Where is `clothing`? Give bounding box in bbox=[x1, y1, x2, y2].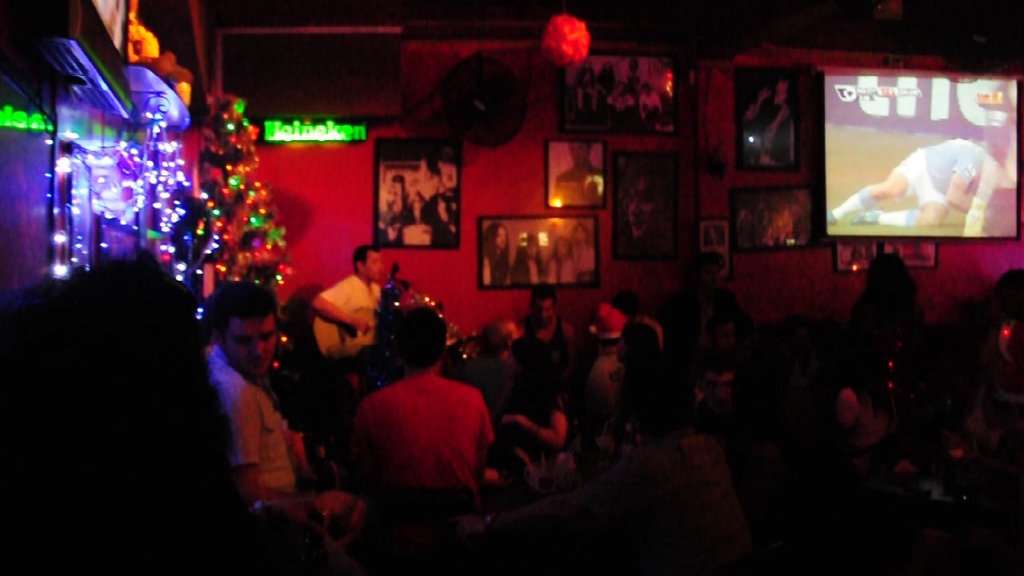
bbox=[893, 138, 993, 206].
